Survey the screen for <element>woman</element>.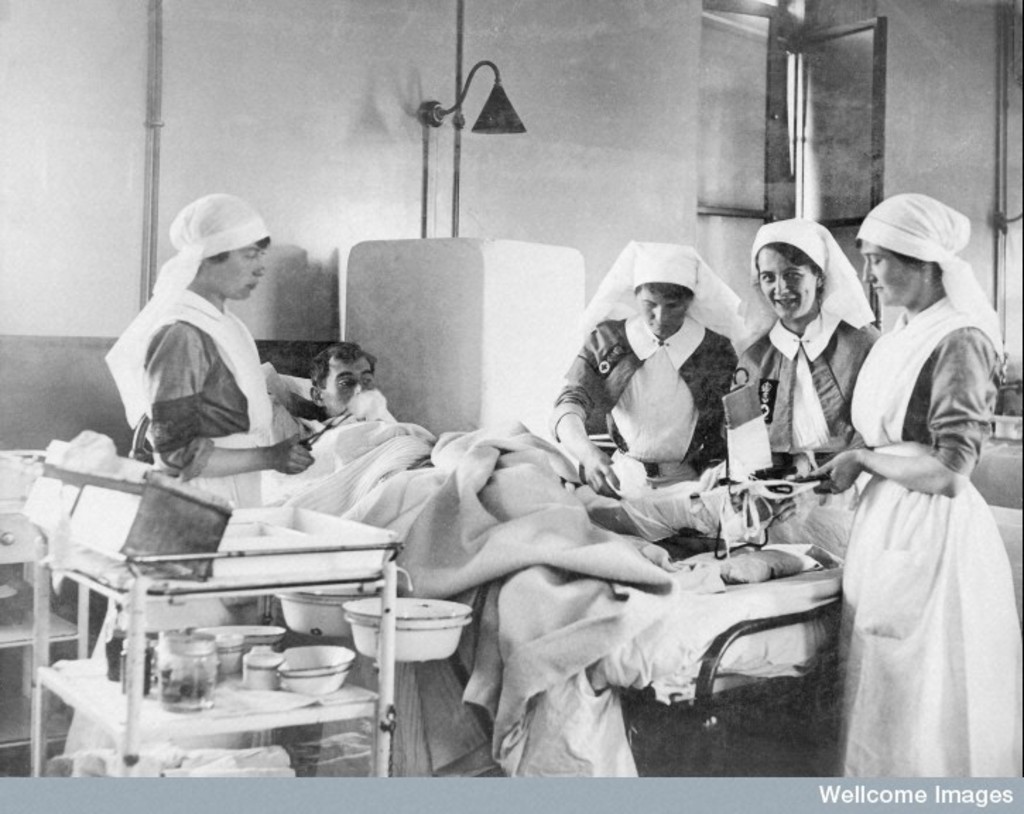
Survey found: (left=734, top=215, right=893, bottom=482).
